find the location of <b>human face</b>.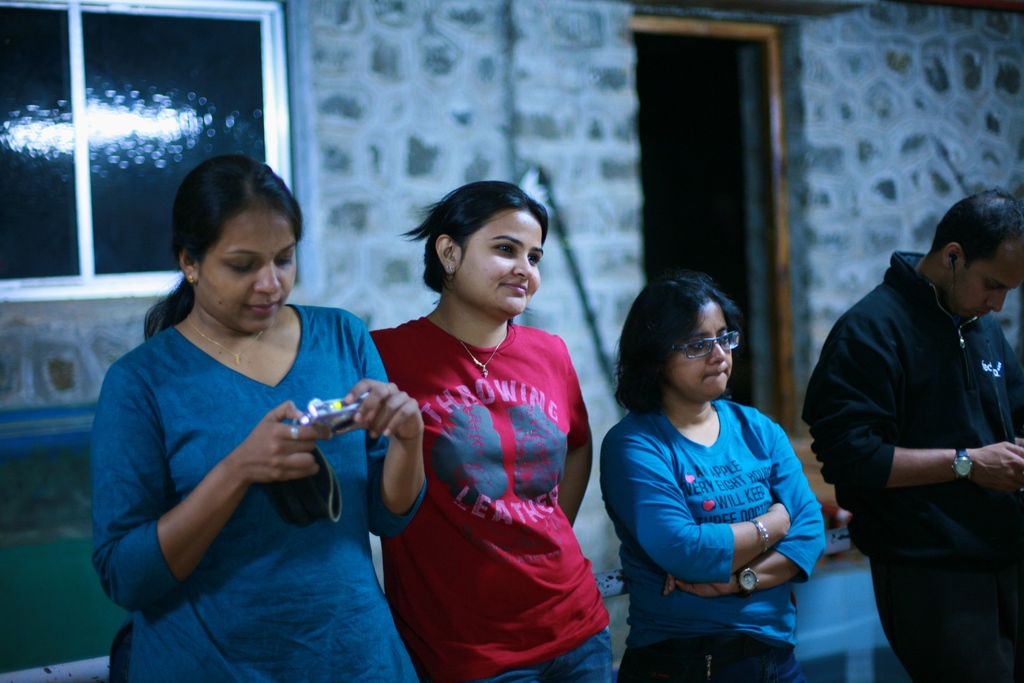
Location: 196/213/301/336.
